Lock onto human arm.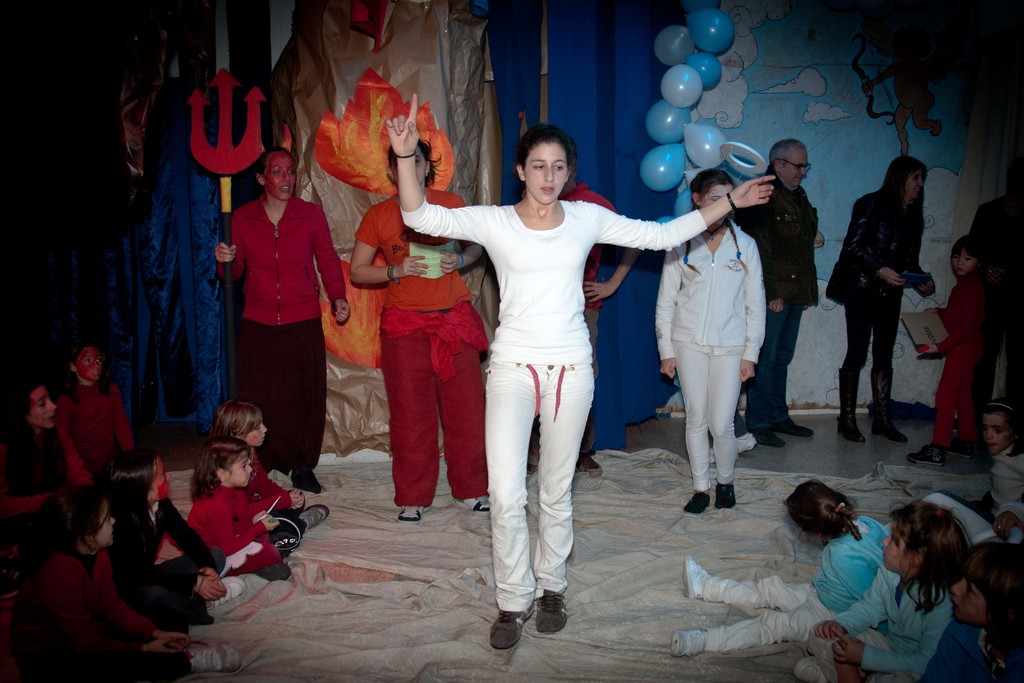
Locked: locate(112, 520, 229, 600).
